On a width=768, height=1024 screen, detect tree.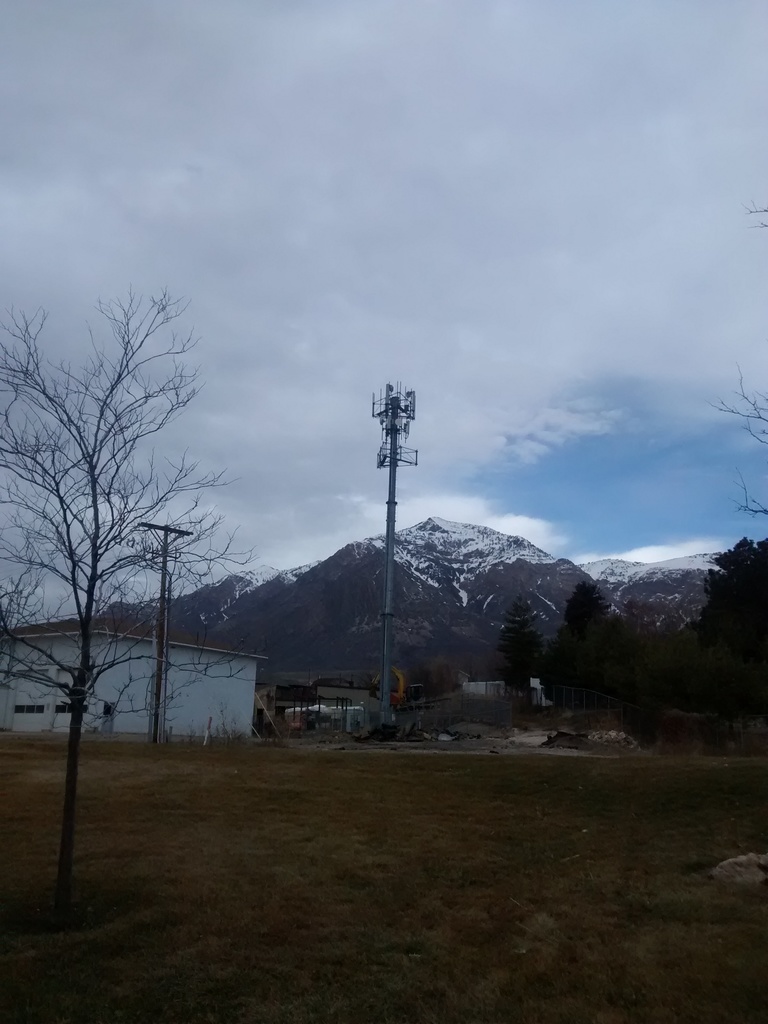
(605, 588, 701, 756).
